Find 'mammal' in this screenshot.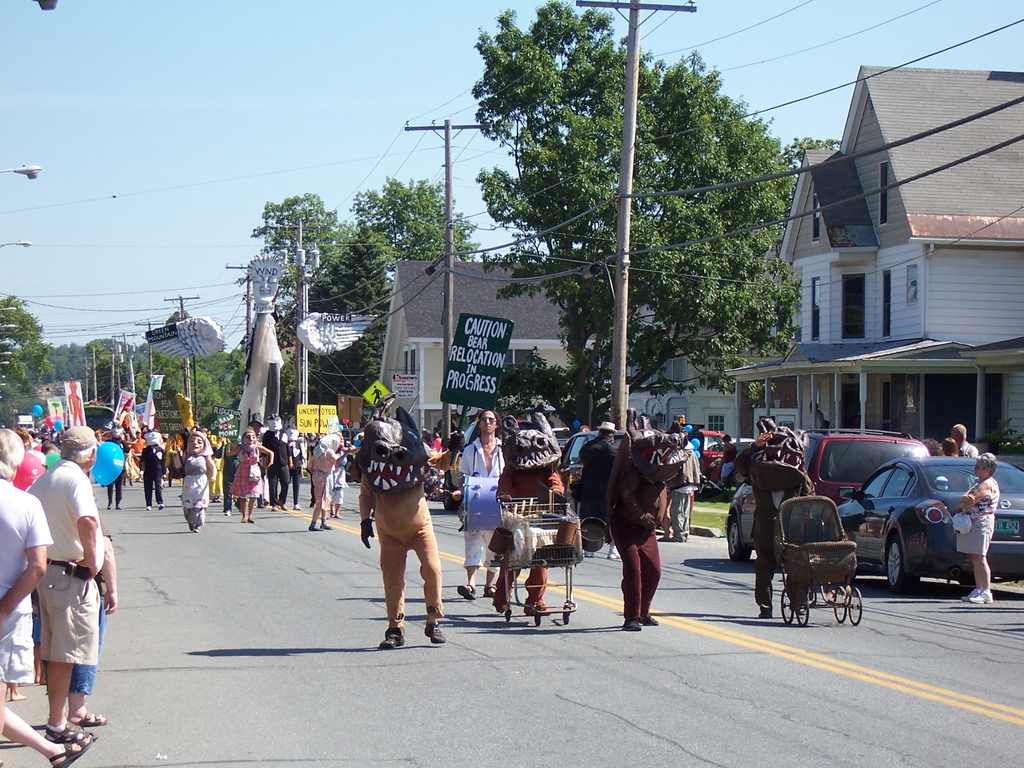
The bounding box for 'mammal' is l=226, t=427, r=272, b=524.
